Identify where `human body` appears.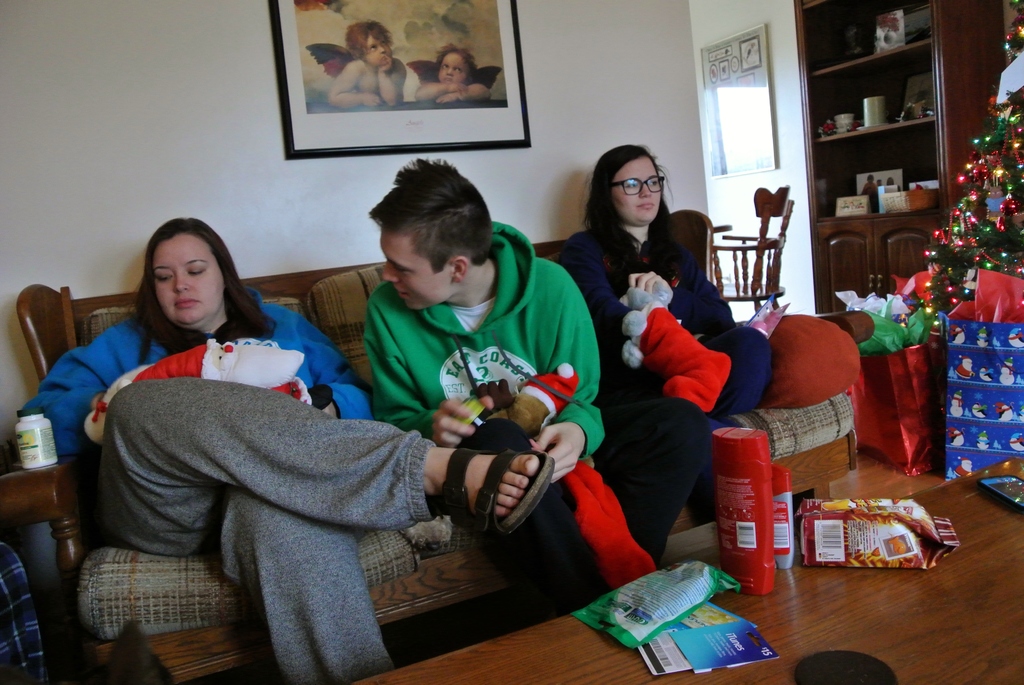
Appears at 369 226 666 638.
